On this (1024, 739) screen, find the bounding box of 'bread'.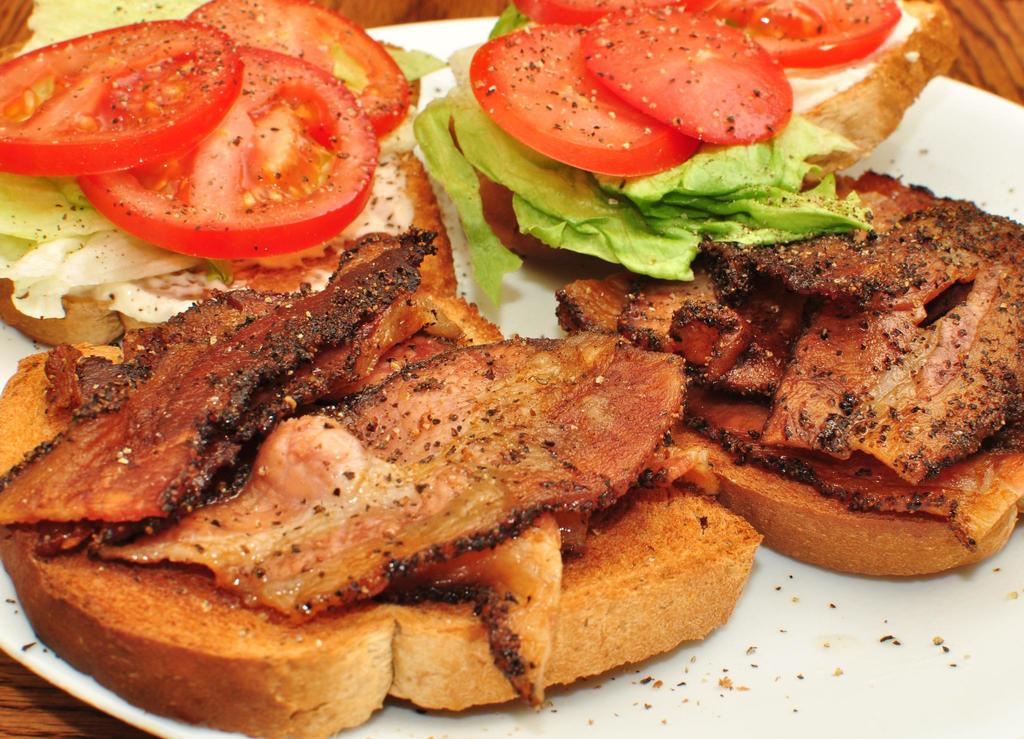
Bounding box: locate(558, 168, 1023, 566).
